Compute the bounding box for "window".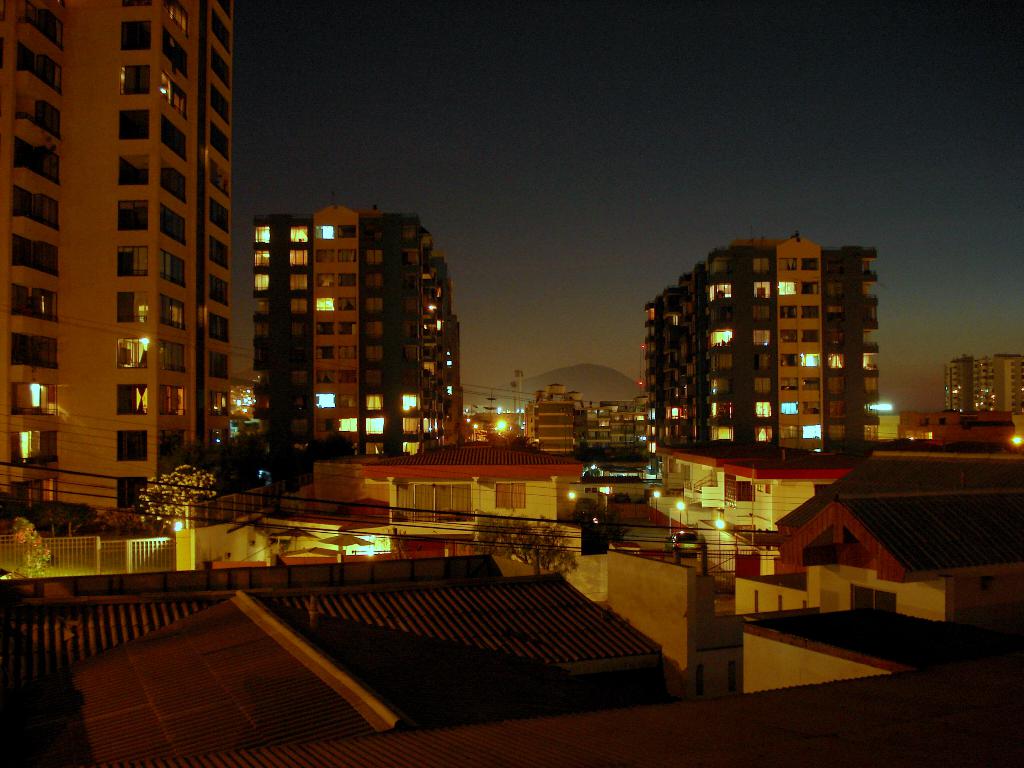
157, 204, 187, 251.
